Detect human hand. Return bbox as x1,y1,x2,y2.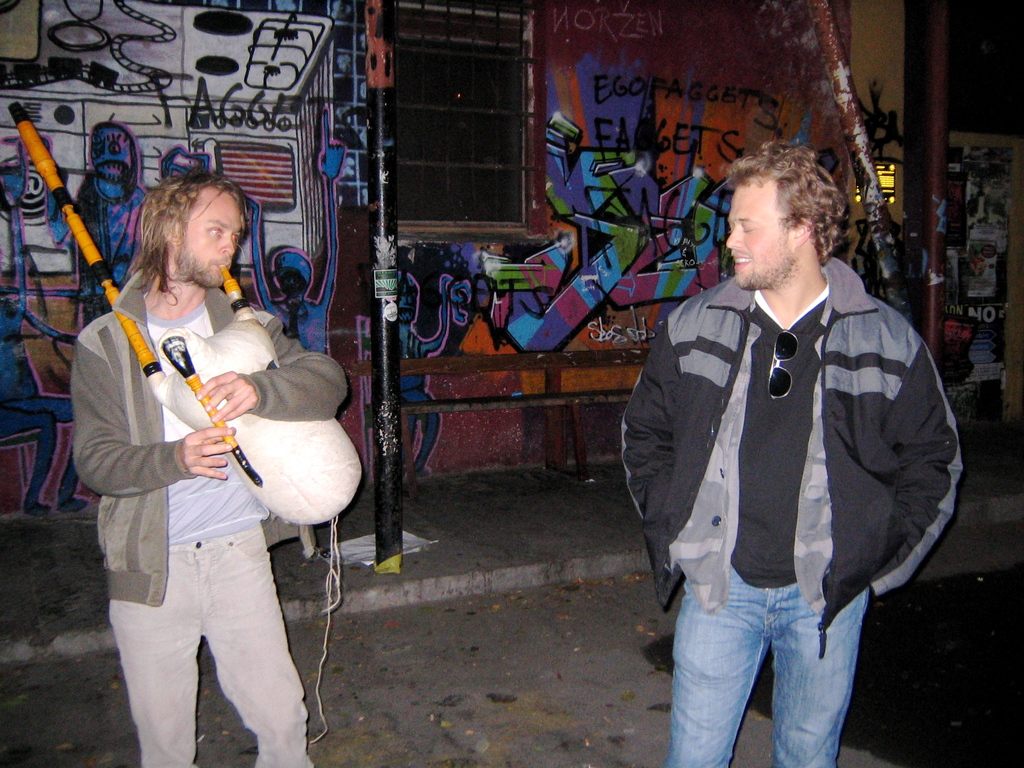
148,408,240,490.
